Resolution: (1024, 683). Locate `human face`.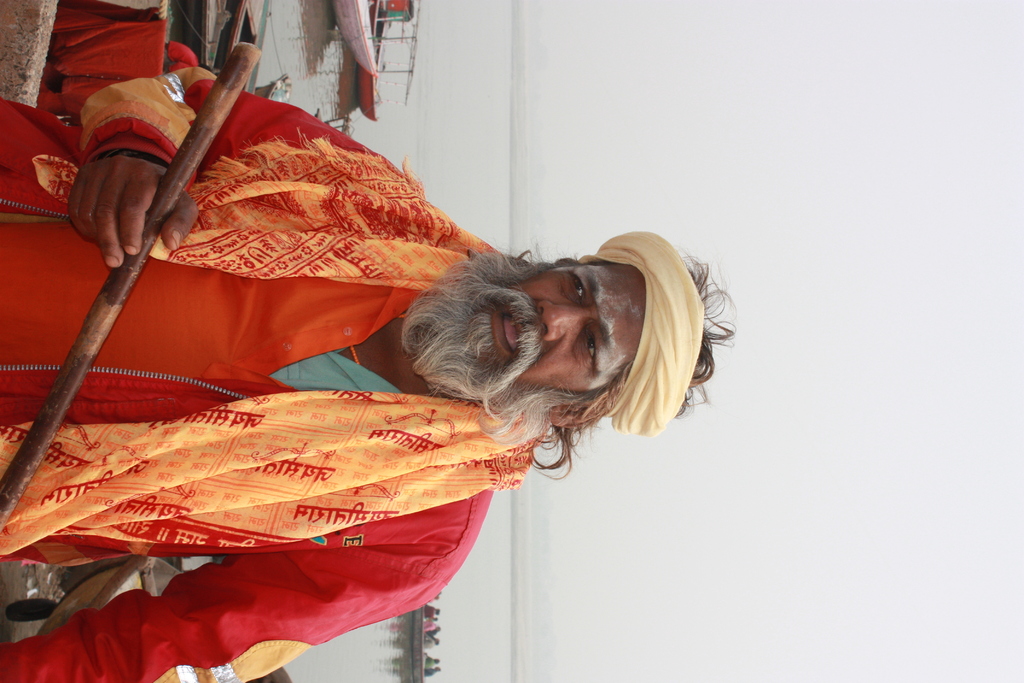
(468, 260, 645, 393).
